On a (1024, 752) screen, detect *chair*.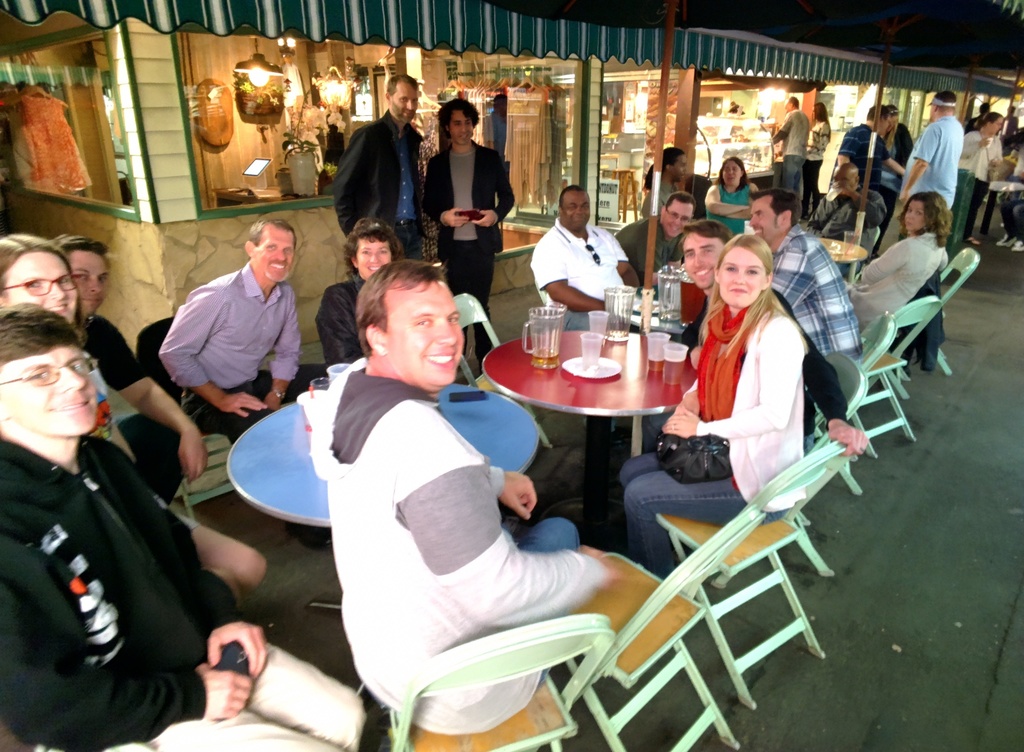
crop(892, 243, 980, 388).
